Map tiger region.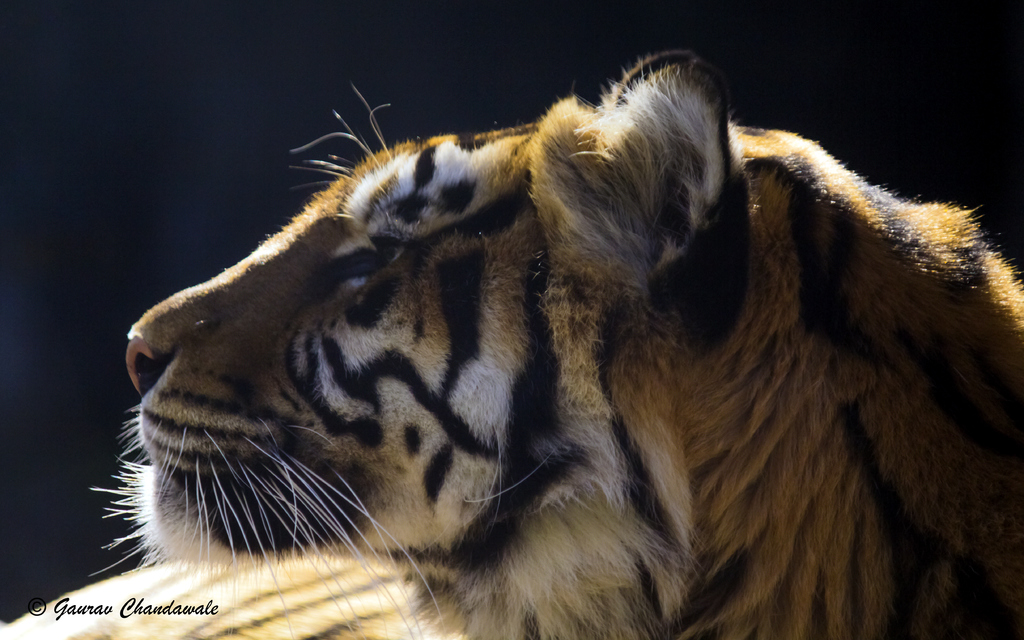
Mapped to <box>0,49,1023,639</box>.
